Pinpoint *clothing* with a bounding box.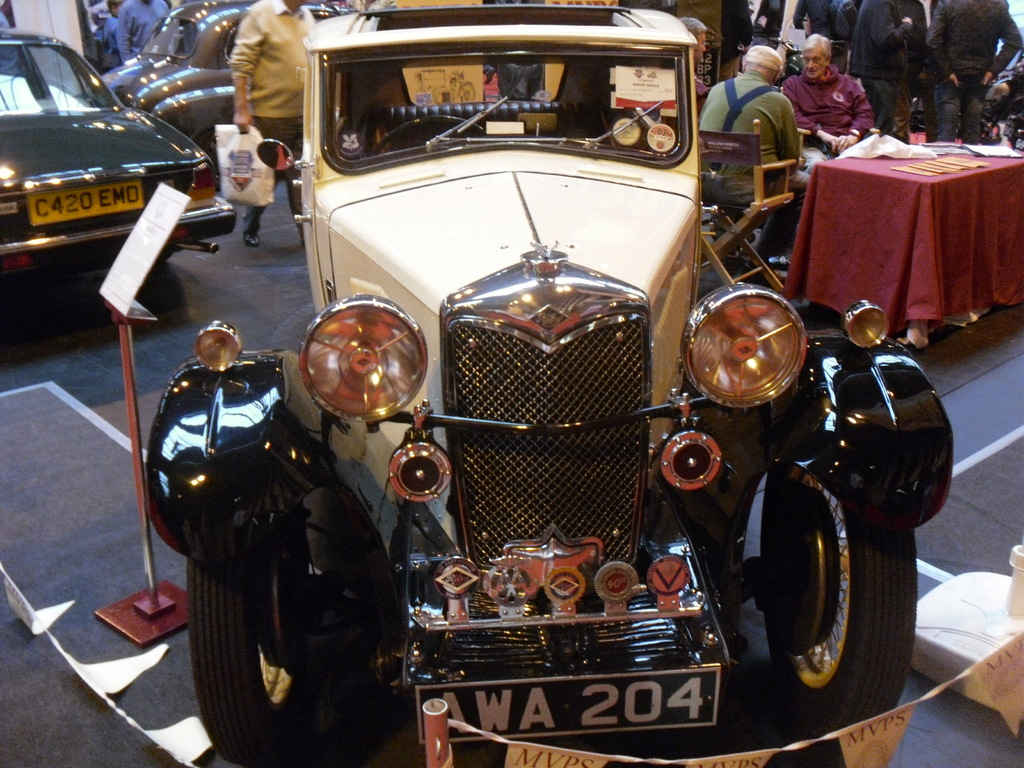
117 0 170 61.
